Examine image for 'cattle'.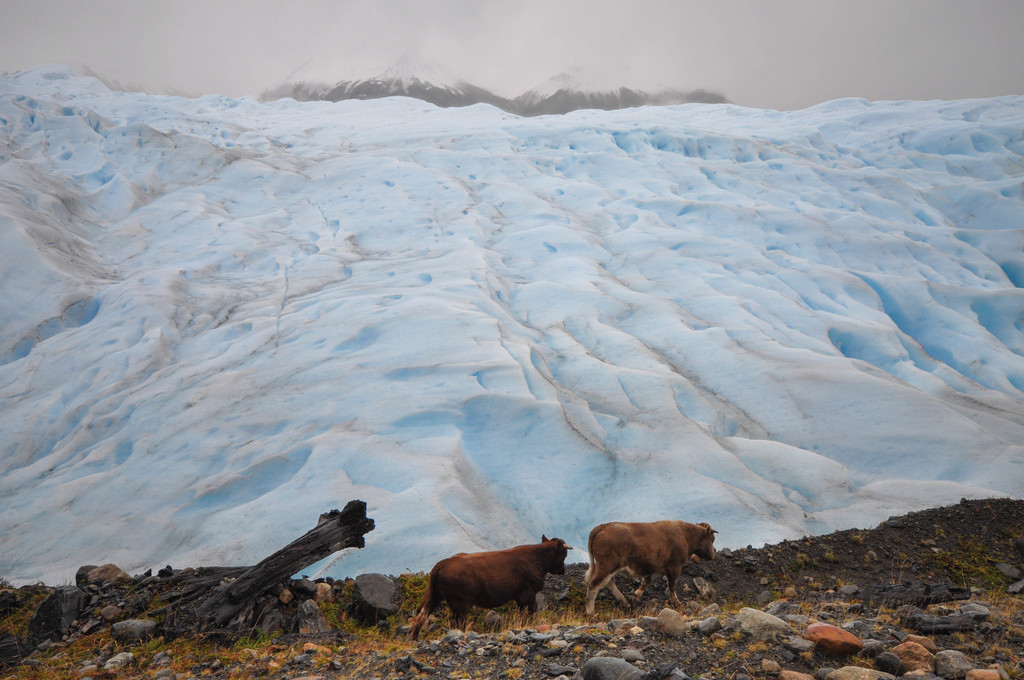
Examination result: locate(409, 528, 577, 639).
